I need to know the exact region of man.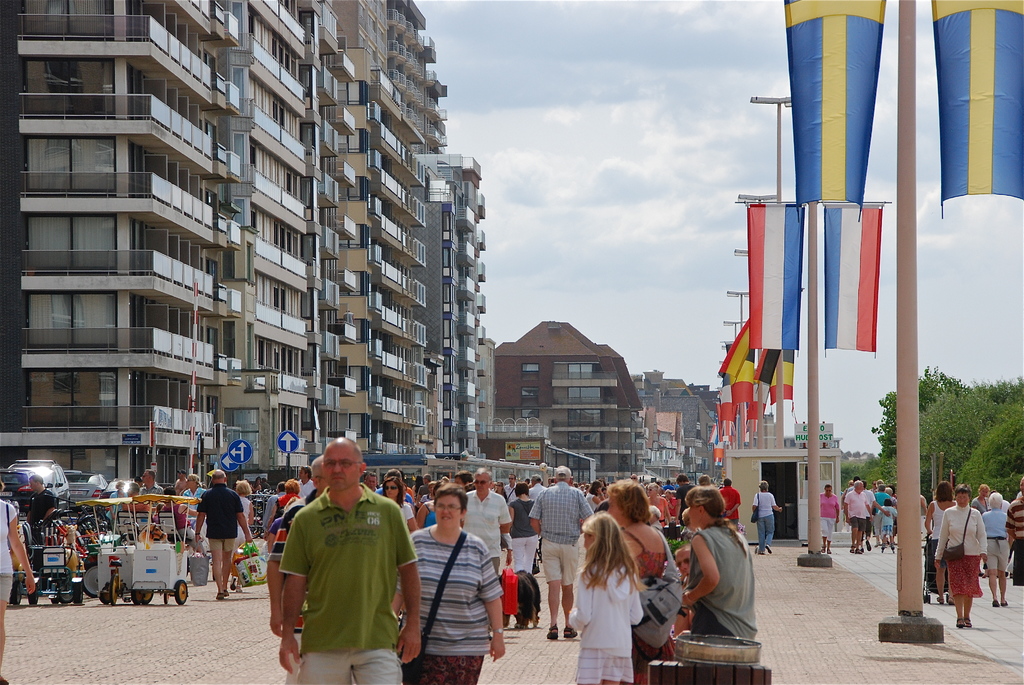
Region: (left=460, top=473, right=516, bottom=576).
